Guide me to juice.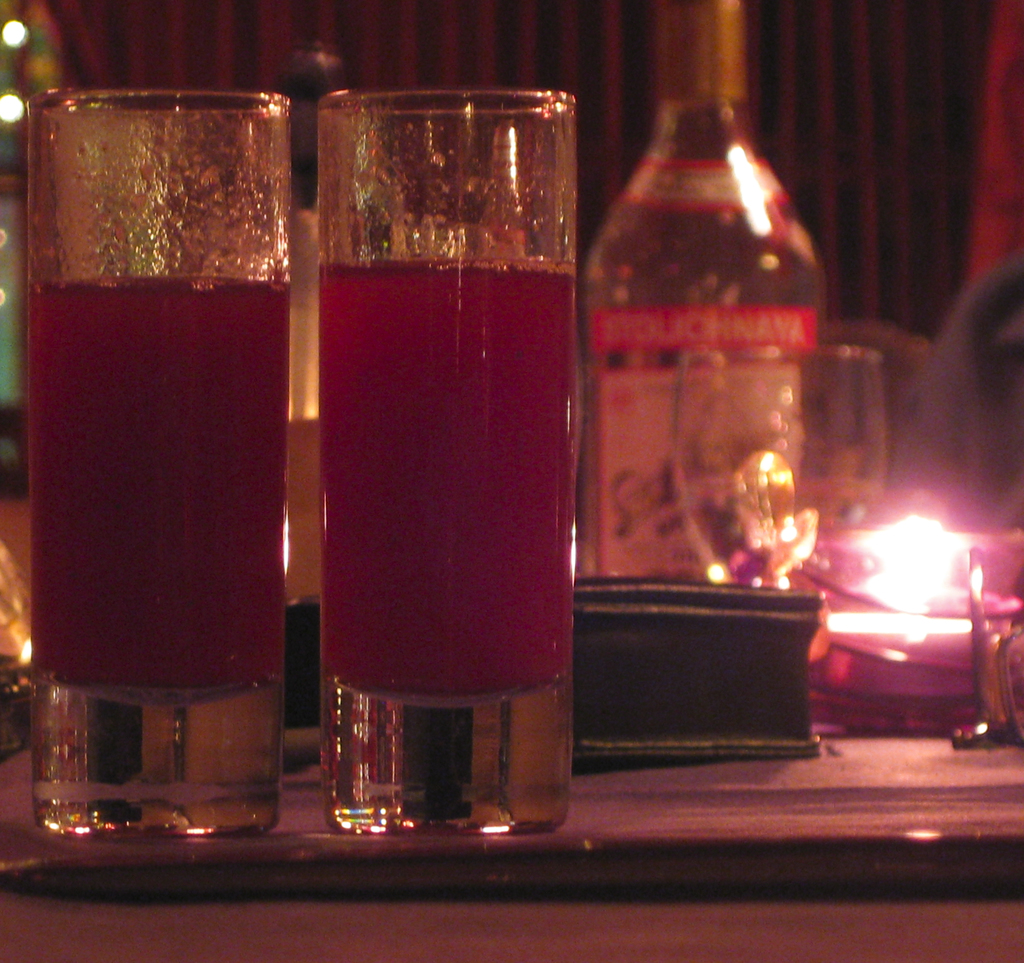
Guidance: detection(317, 241, 577, 698).
